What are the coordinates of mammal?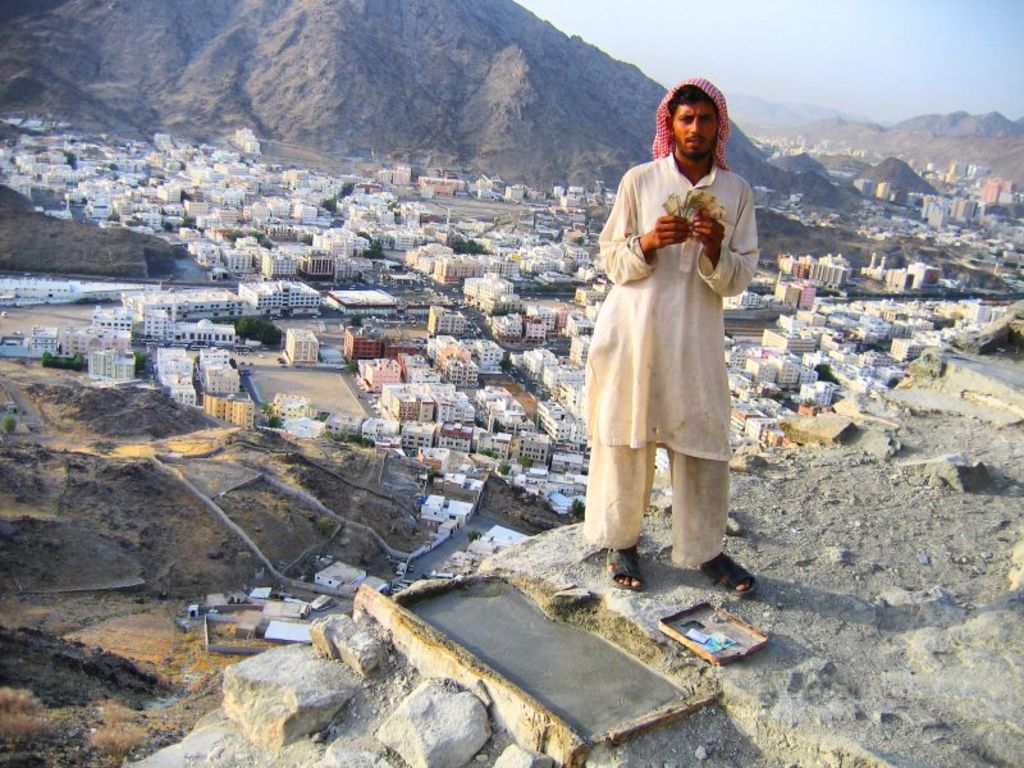
locate(581, 83, 768, 558).
